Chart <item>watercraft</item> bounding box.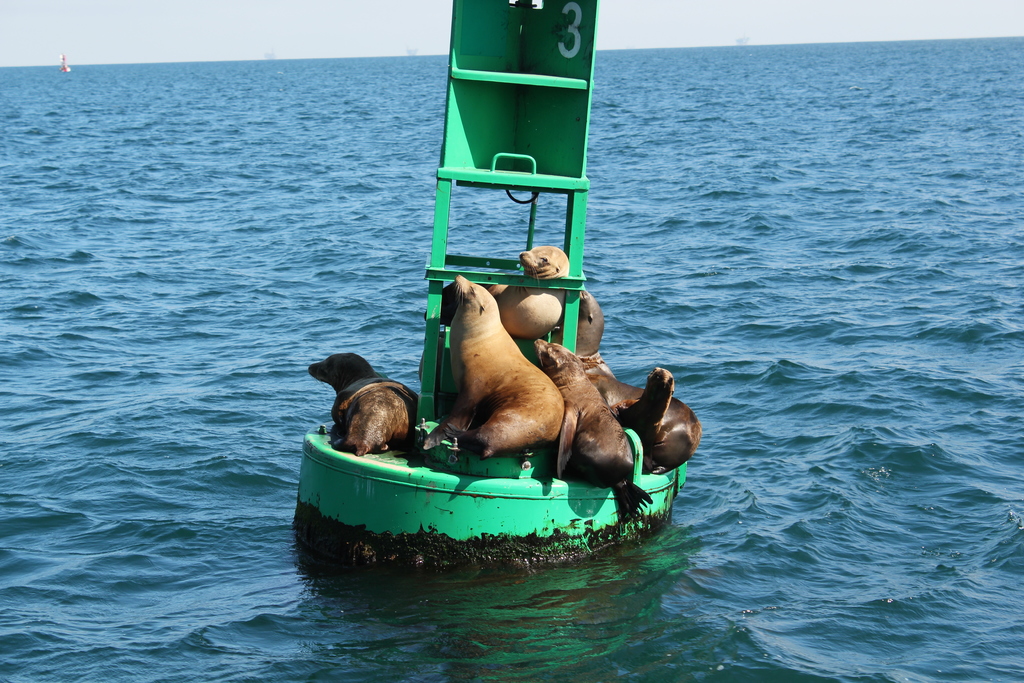
Charted: [x1=65, y1=54, x2=76, y2=74].
